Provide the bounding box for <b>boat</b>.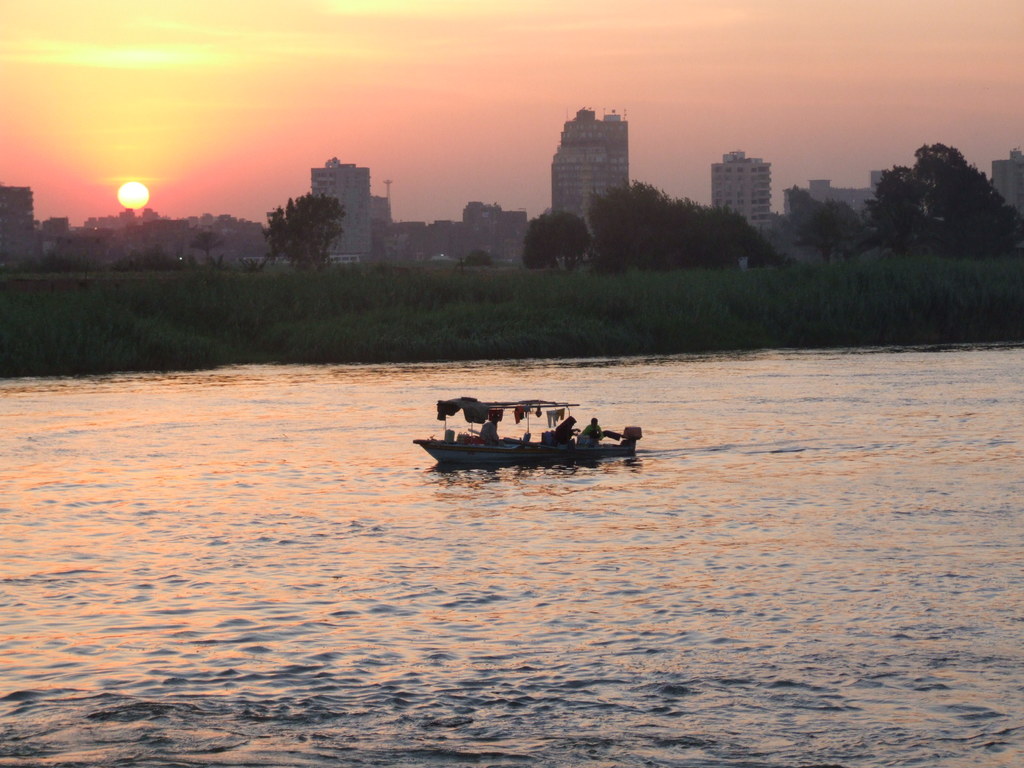
pyautogui.locateOnScreen(438, 388, 640, 481).
